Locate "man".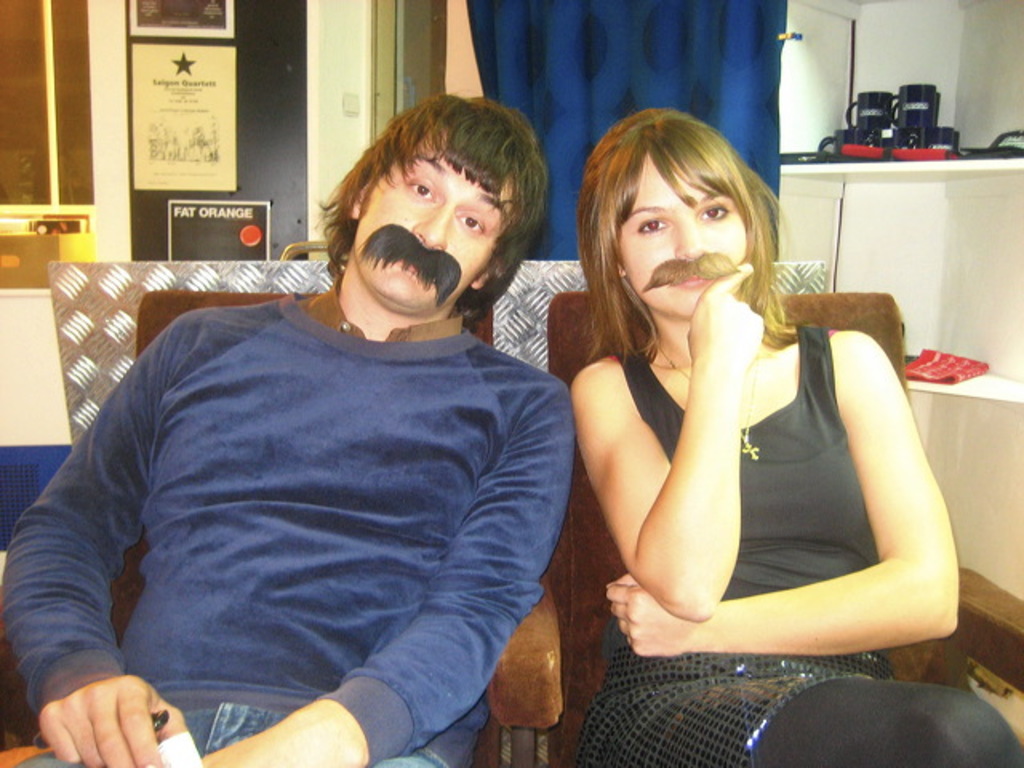
Bounding box: crop(5, 115, 614, 766).
